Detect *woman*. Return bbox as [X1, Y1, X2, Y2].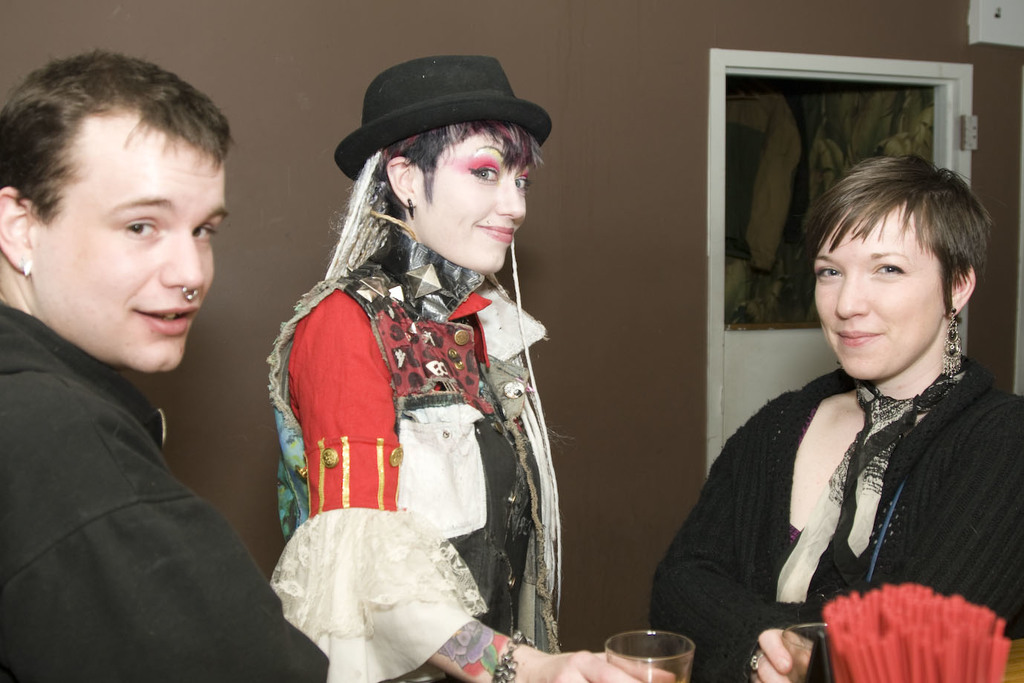
[650, 154, 1023, 682].
